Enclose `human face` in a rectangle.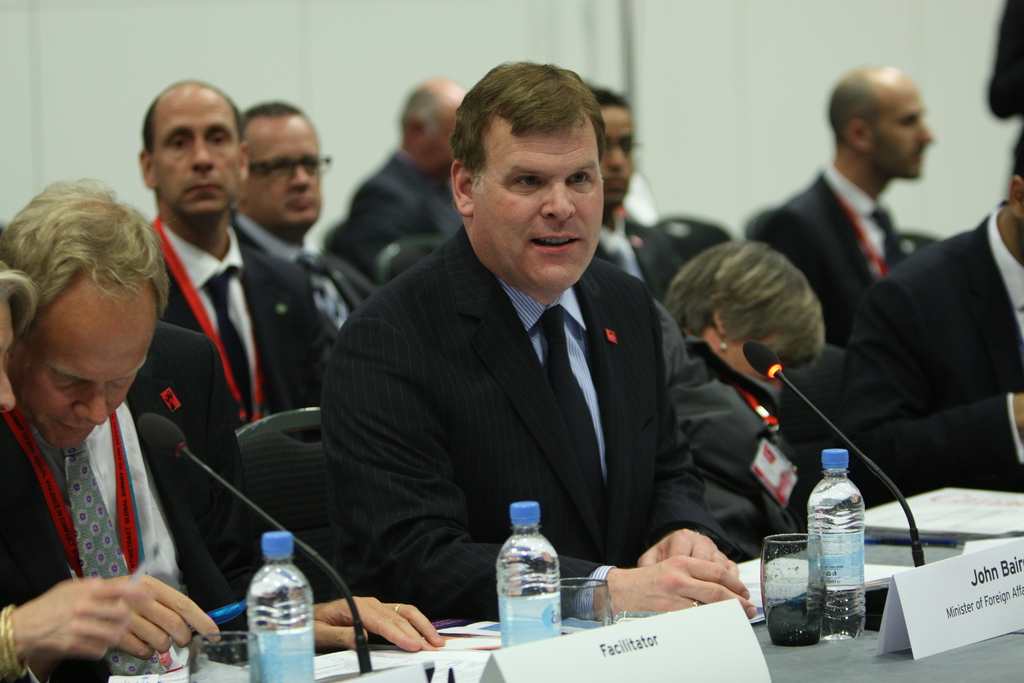
pyautogui.locateOnScreen(247, 115, 323, 231).
